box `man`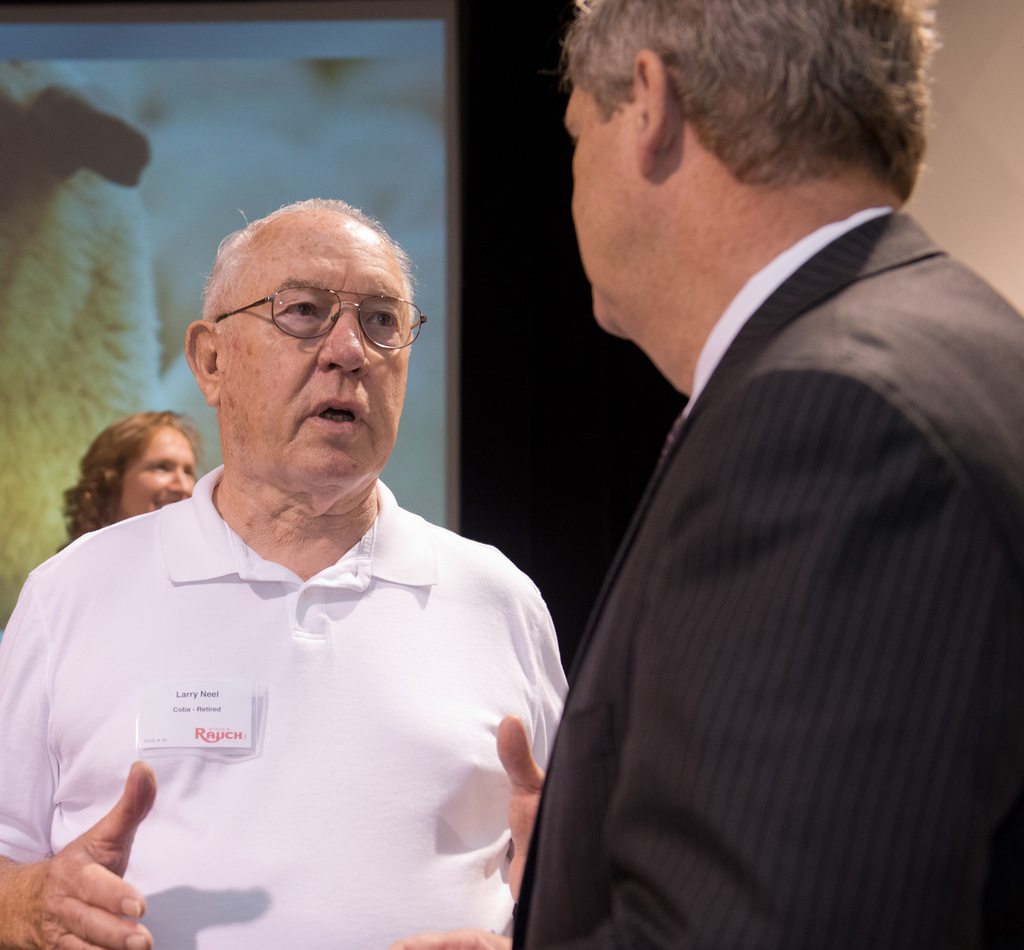
[515, 0, 1023, 949]
